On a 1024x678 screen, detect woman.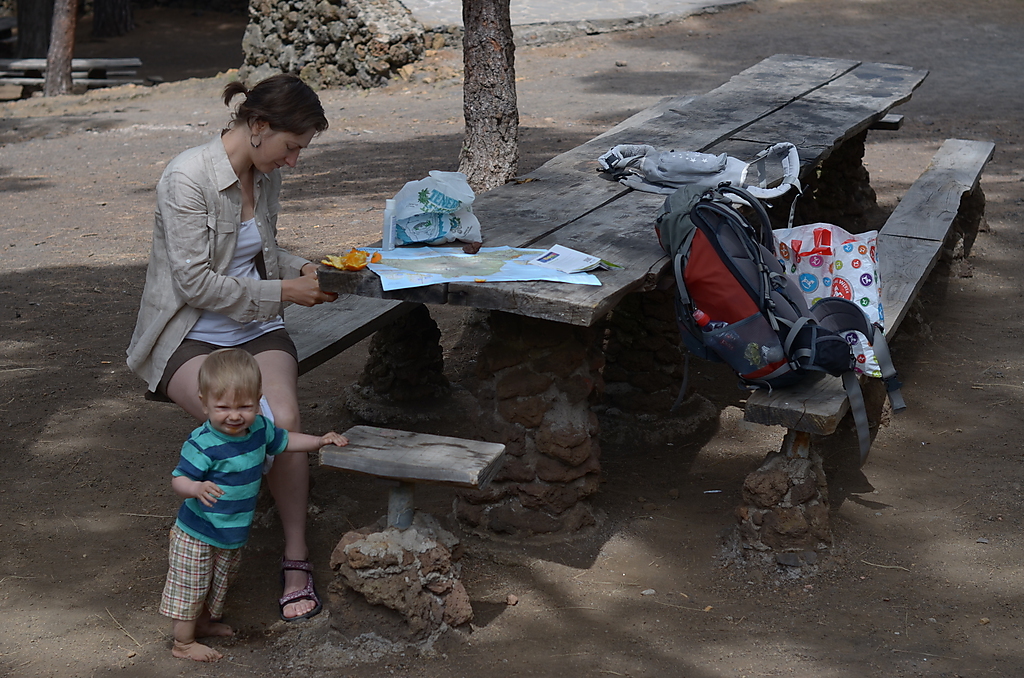
detection(122, 105, 349, 619).
